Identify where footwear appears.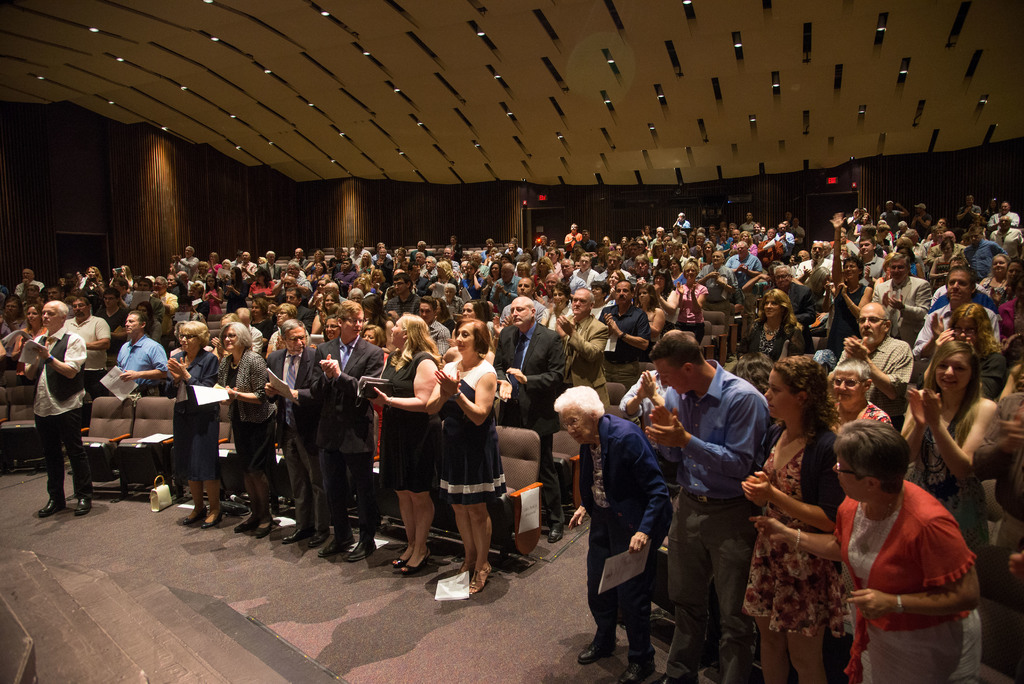
Appears at Rect(76, 495, 95, 516).
